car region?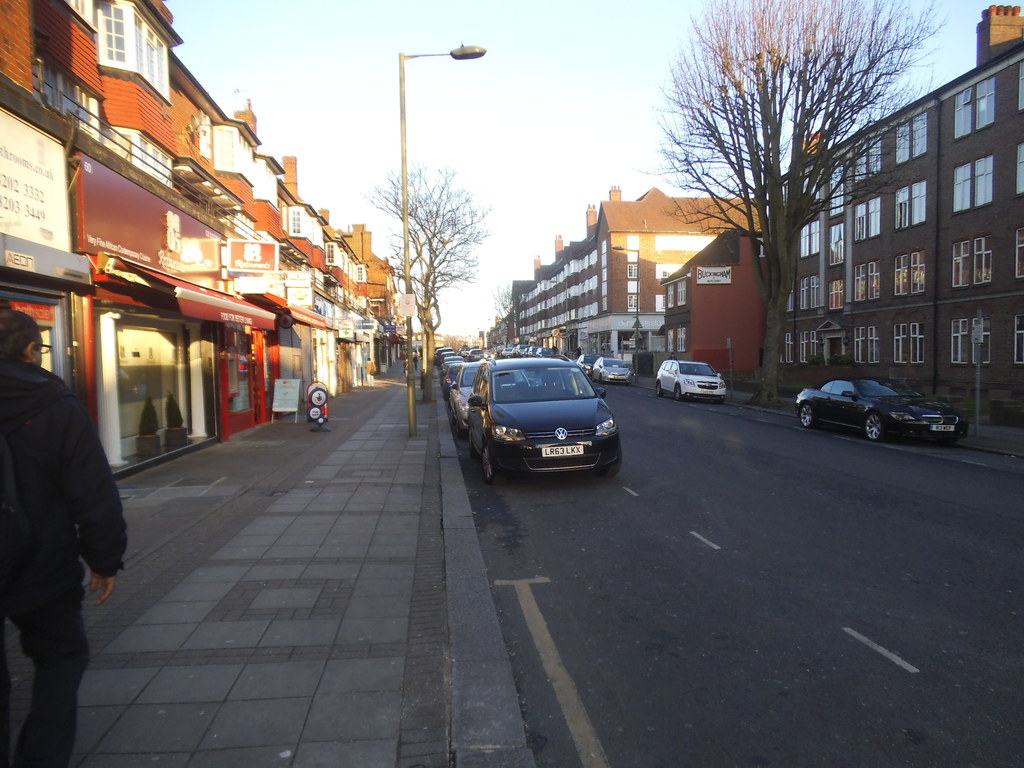
detection(794, 375, 964, 438)
